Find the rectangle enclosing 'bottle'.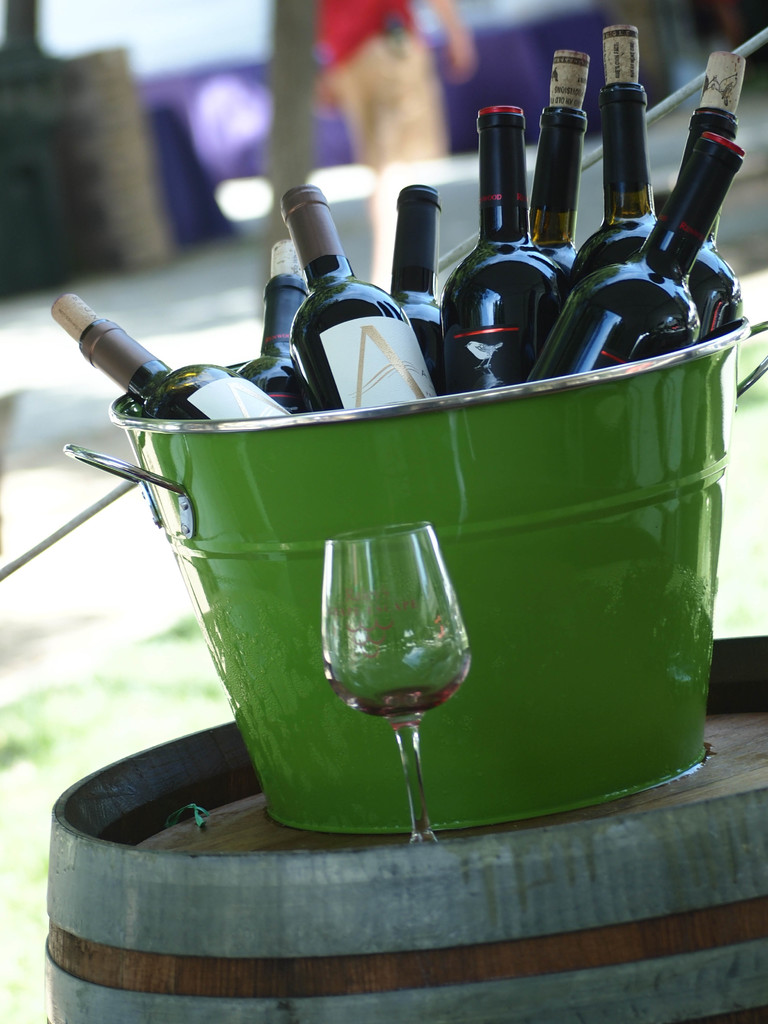
(389,182,445,388).
